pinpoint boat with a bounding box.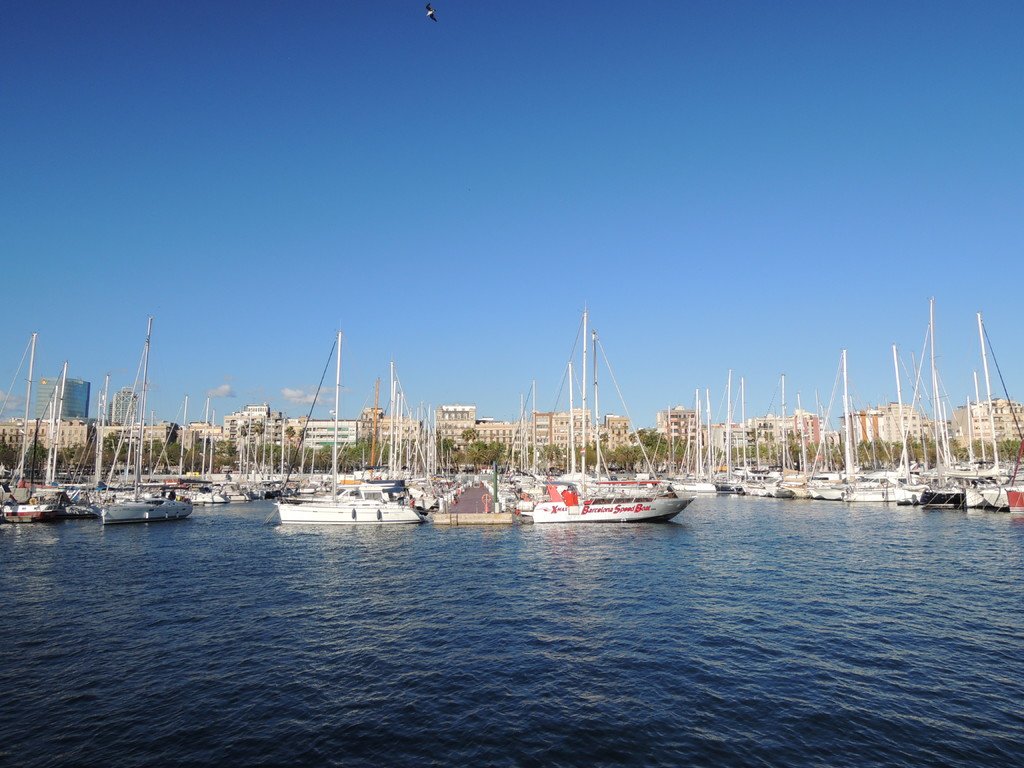
(502,362,693,537).
